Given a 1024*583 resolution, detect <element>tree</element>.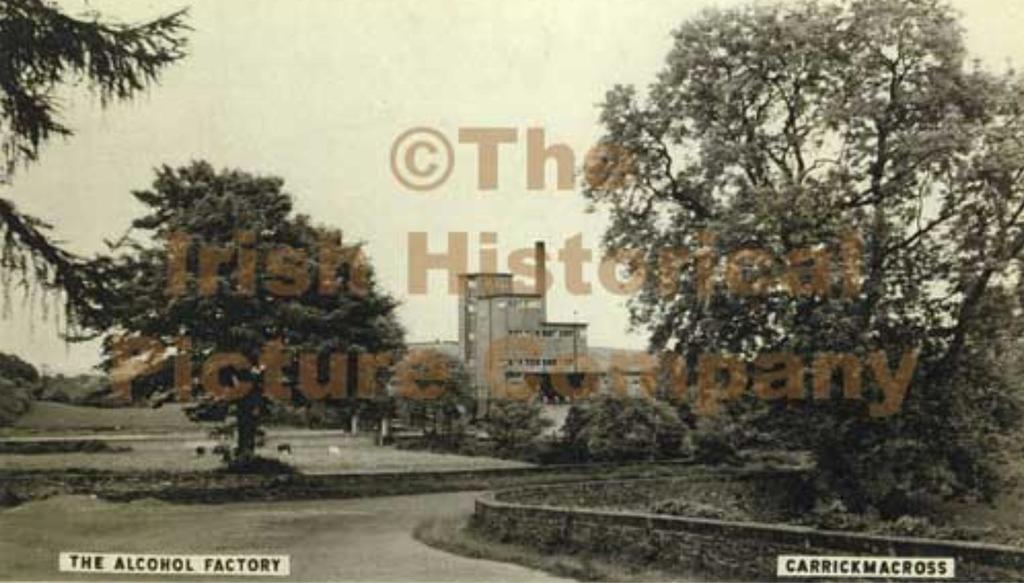
BBox(588, 0, 1023, 459).
